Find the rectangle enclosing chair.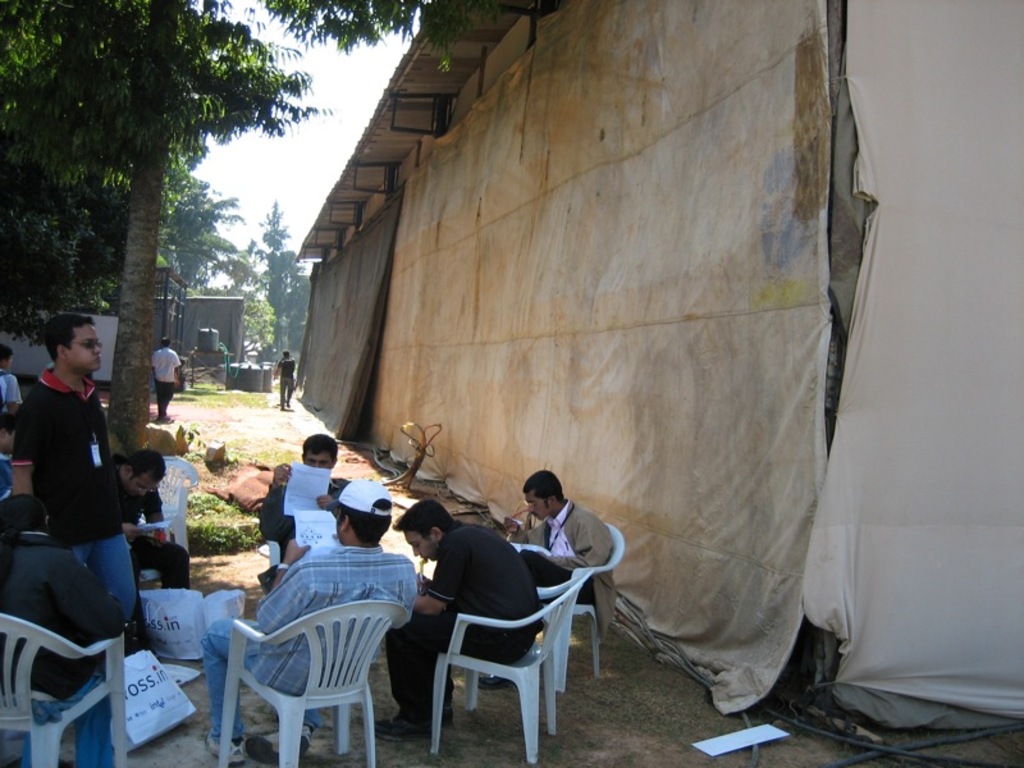
rect(131, 458, 201, 553).
